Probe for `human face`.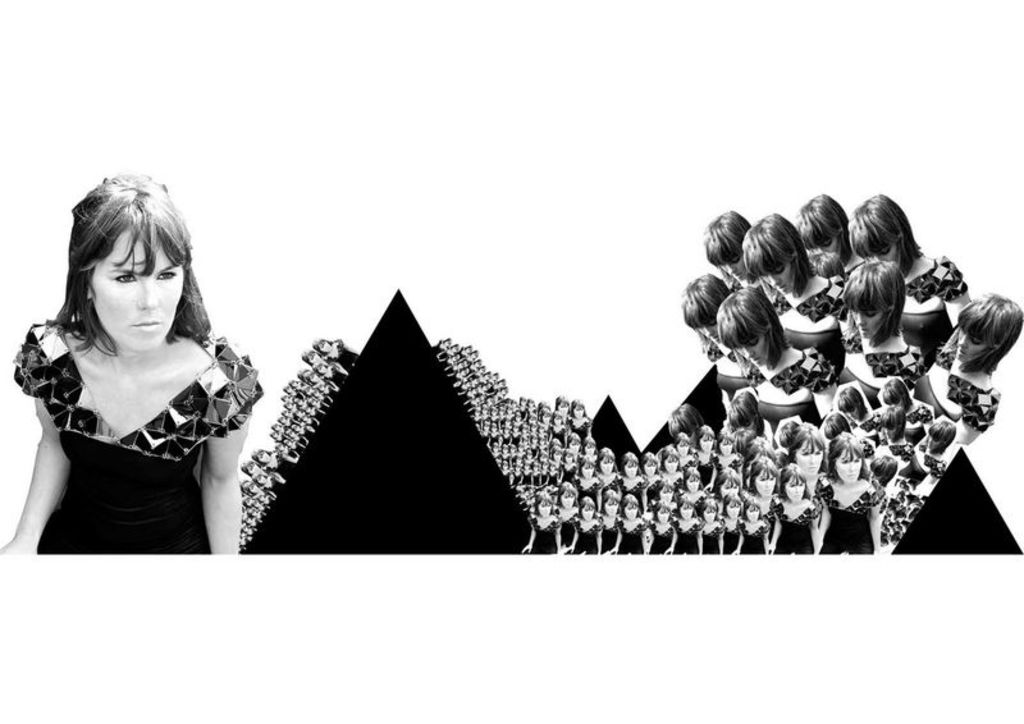
Probe result: rect(657, 505, 669, 523).
